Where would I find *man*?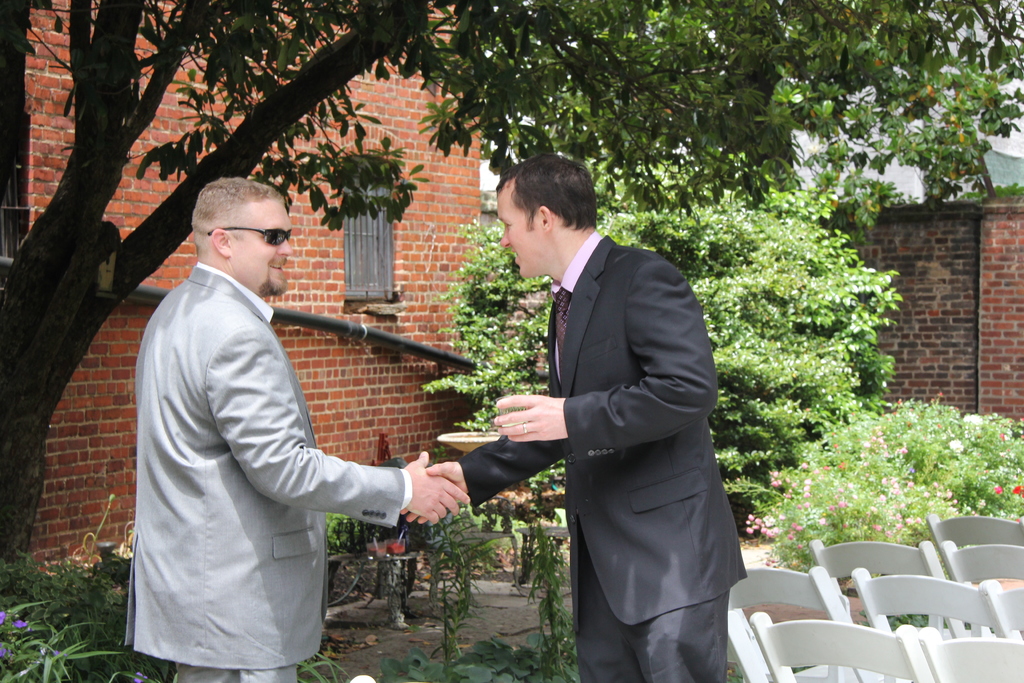
At pyautogui.locateOnScreen(125, 178, 468, 682).
